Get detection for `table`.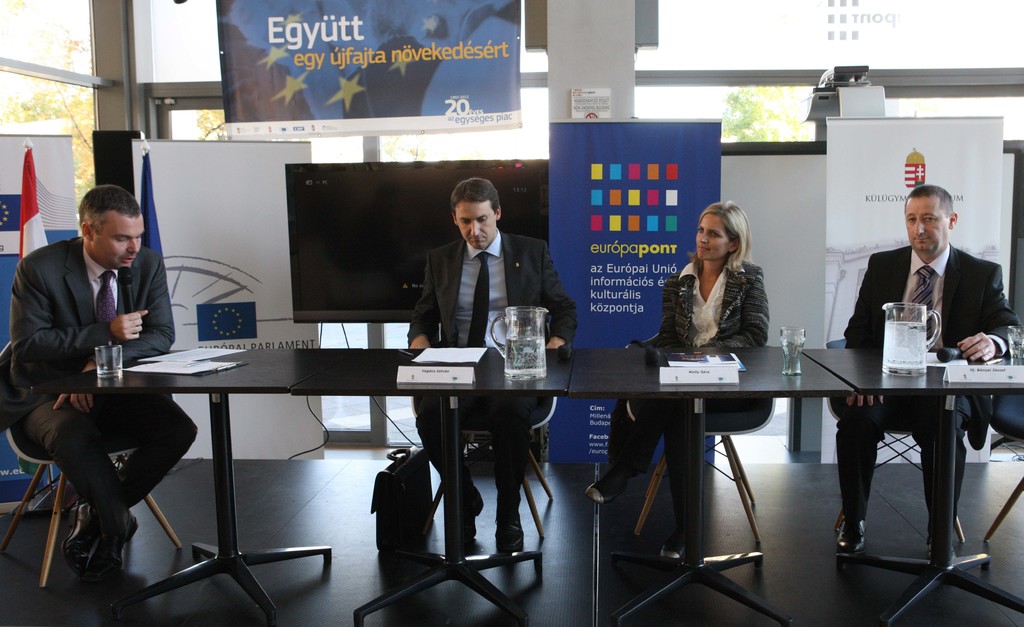
Detection: 805/346/1023/626.
